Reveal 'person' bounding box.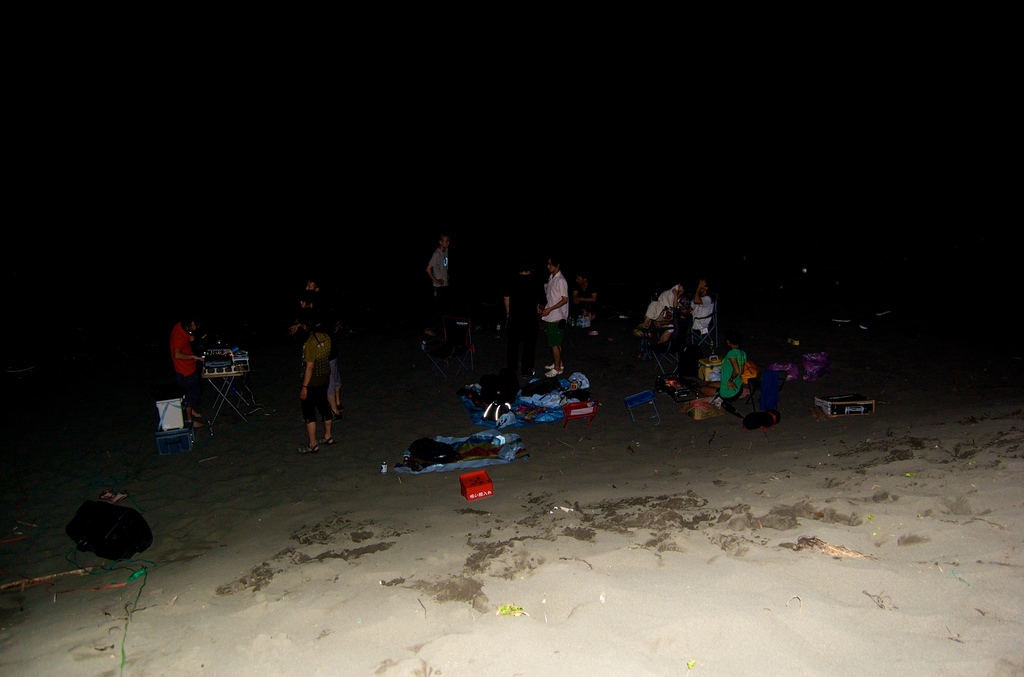
Revealed: <box>501,265,550,366</box>.
